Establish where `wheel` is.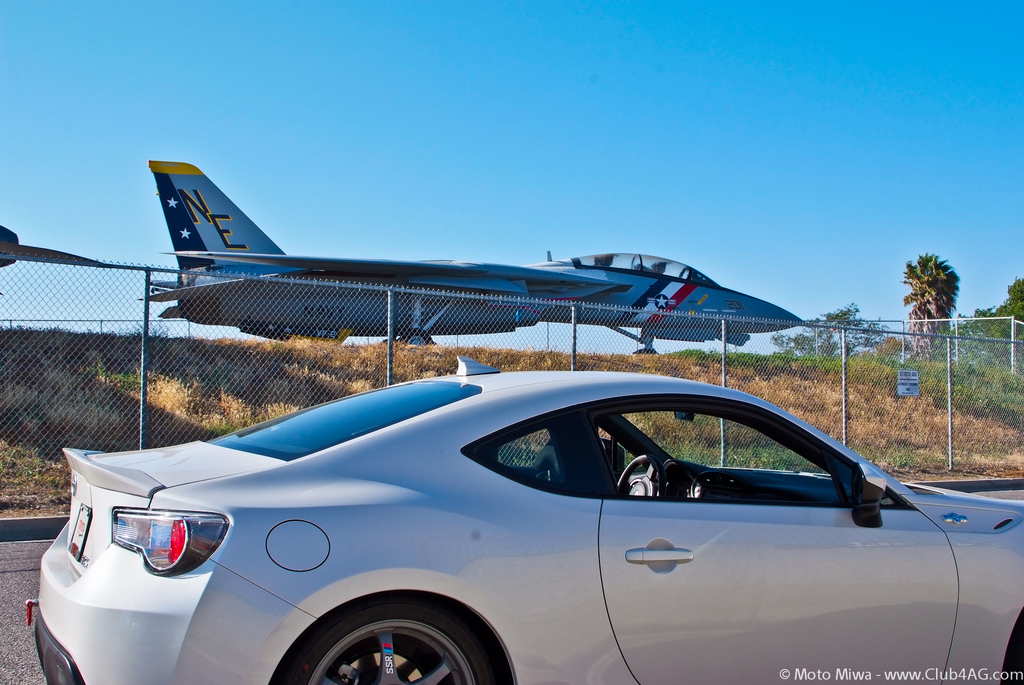
Established at rect(403, 327, 430, 344).
